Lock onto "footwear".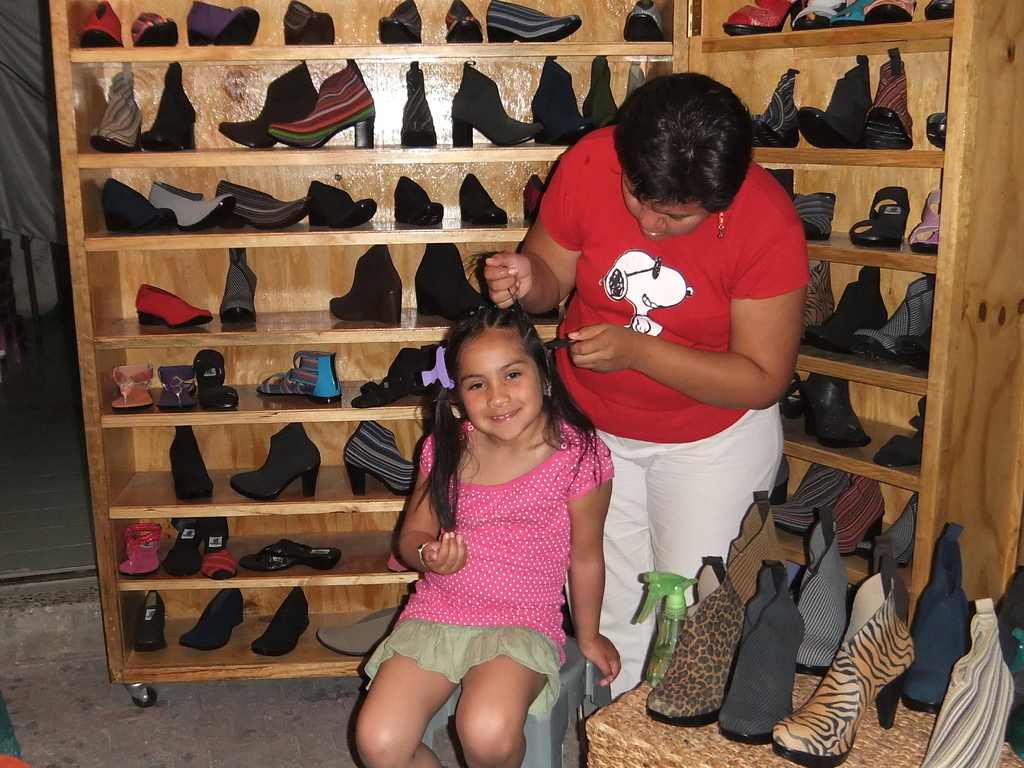
Locked: region(833, 0, 876, 24).
